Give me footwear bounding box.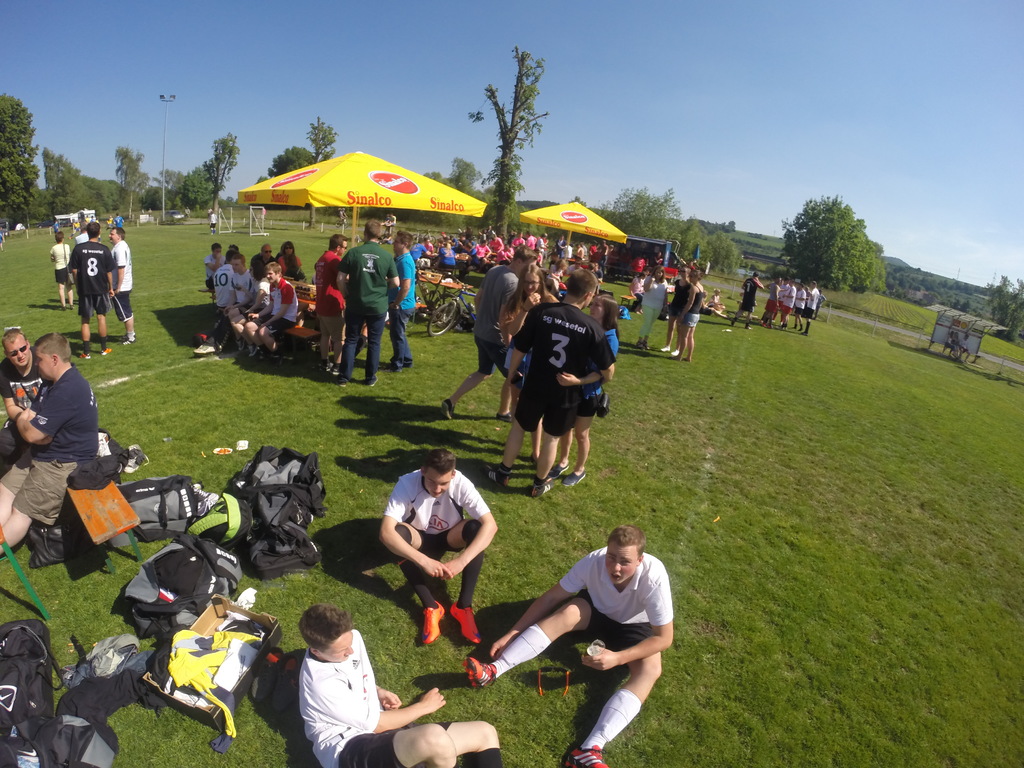
bbox=[437, 401, 456, 417].
